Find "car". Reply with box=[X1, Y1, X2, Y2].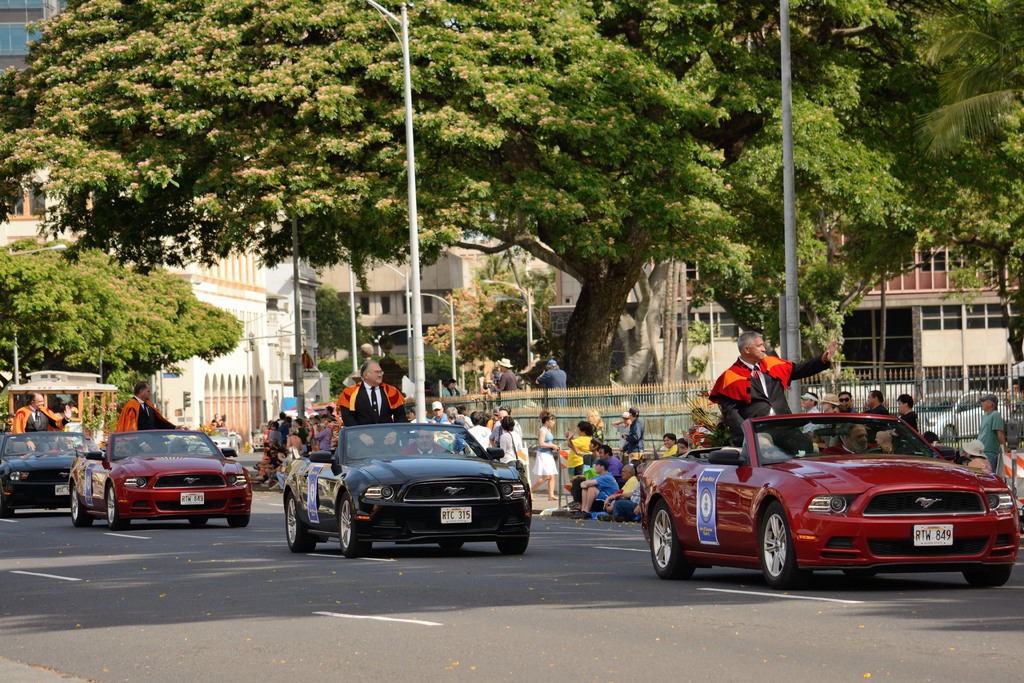
box=[278, 418, 540, 554].
